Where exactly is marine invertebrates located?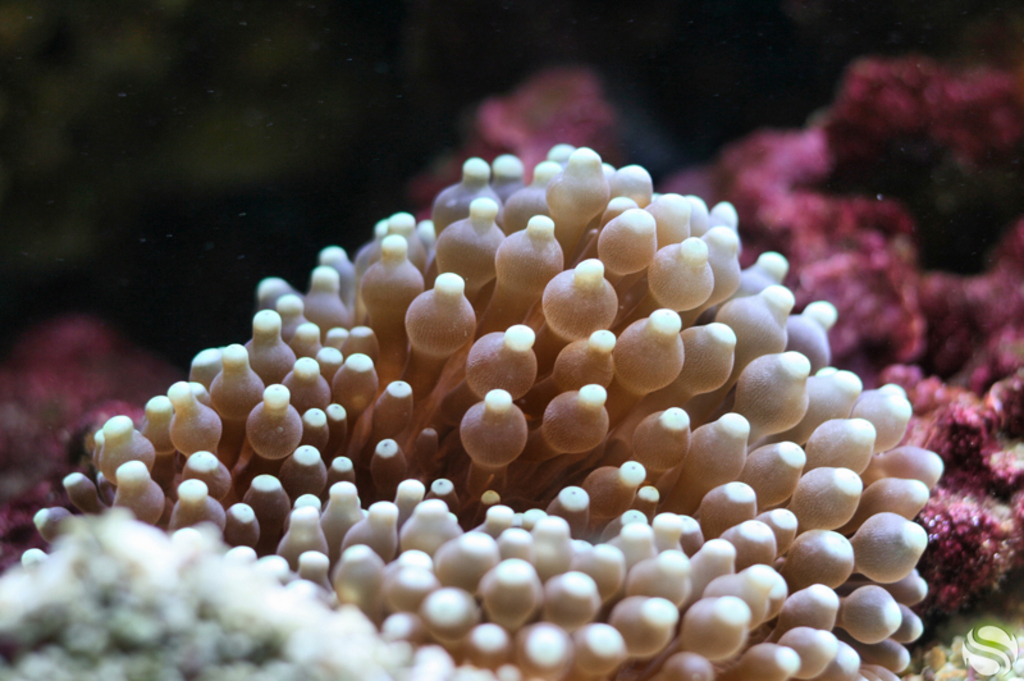
Its bounding box is <bbox>417, 4, 1023, 654</bbox>.
